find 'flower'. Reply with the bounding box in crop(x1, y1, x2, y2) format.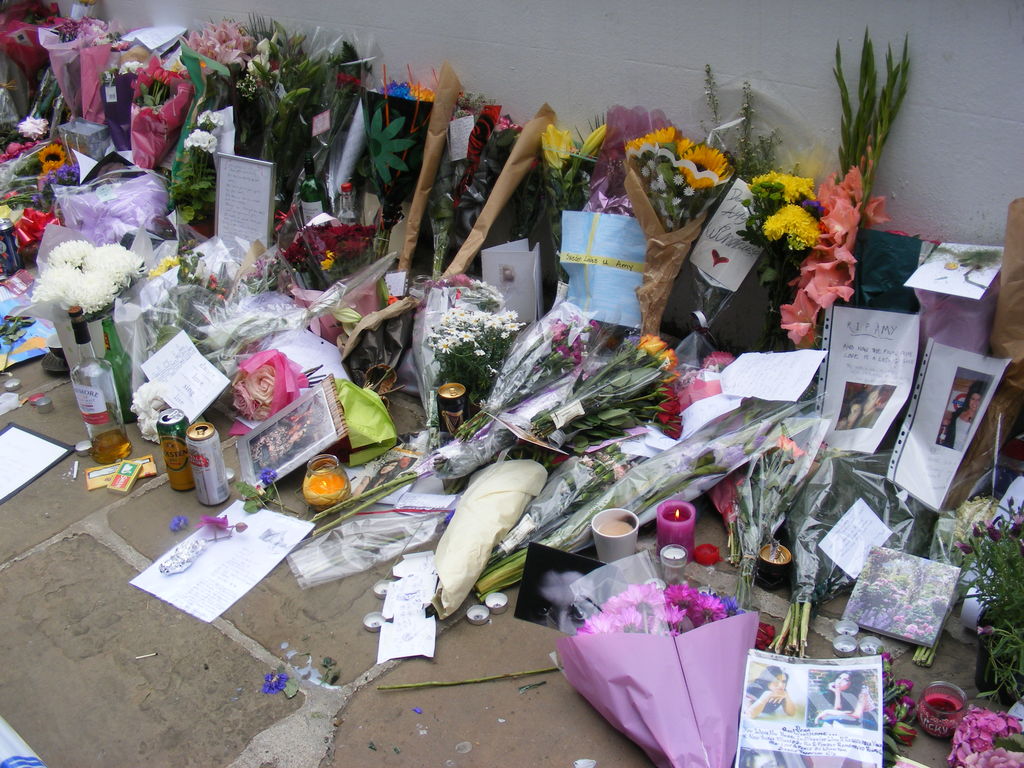
crop(242, 362, 286, 409).
